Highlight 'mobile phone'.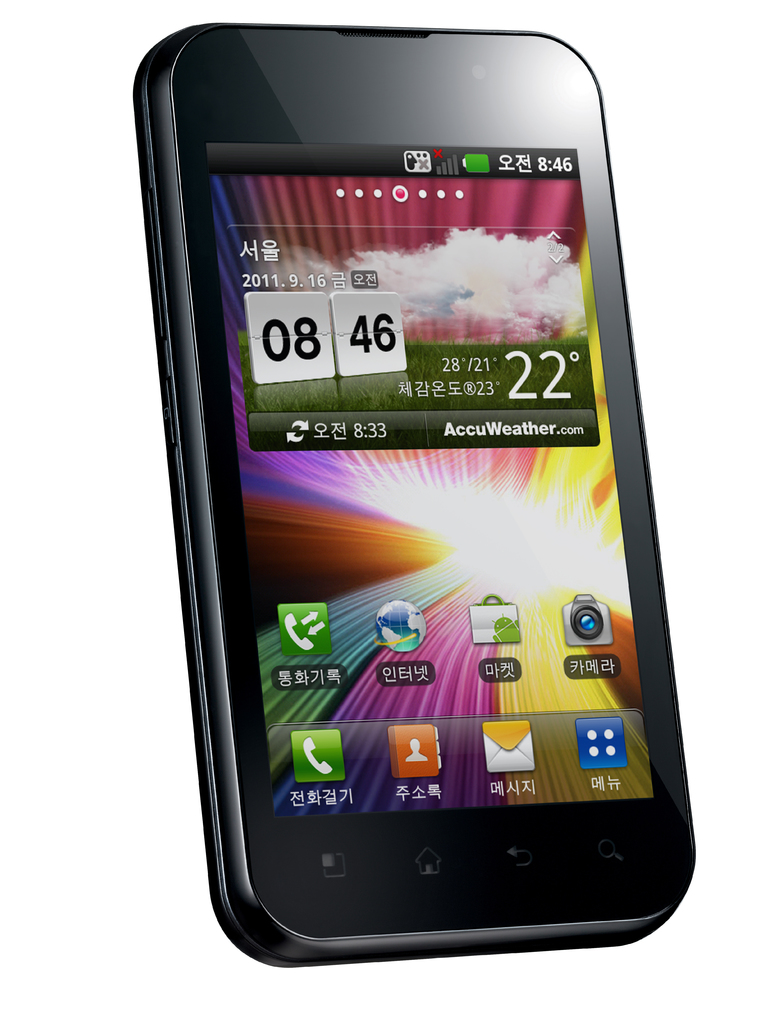
Highlighted region: Rect(120, 0, 728, 958).
